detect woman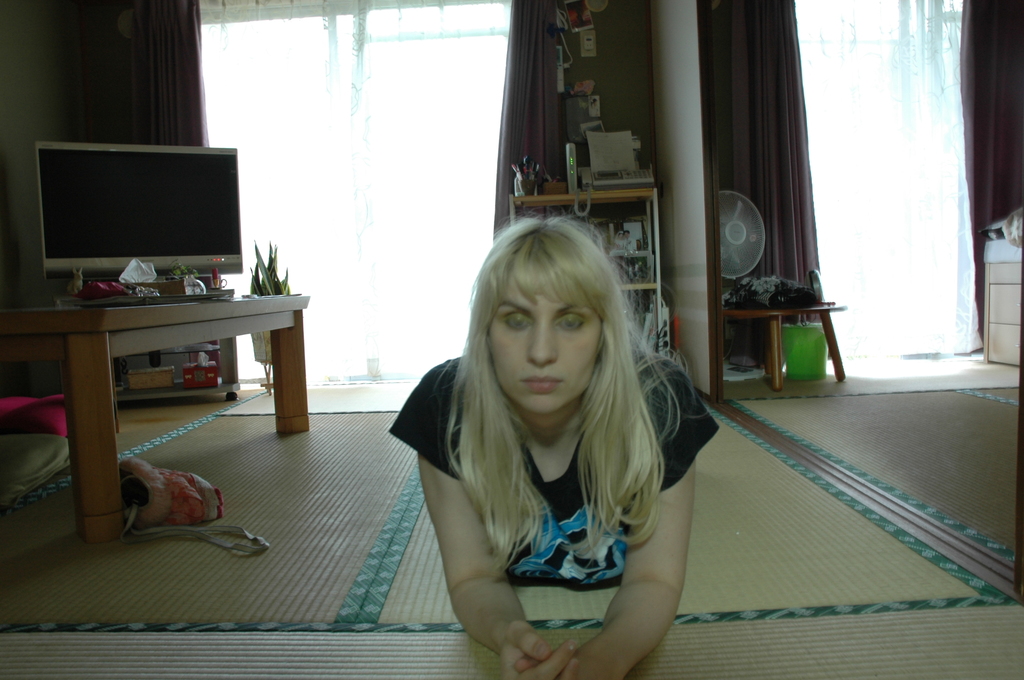
{"x1": 398, "y1": 218, "x2": 715, "y2": 653}
